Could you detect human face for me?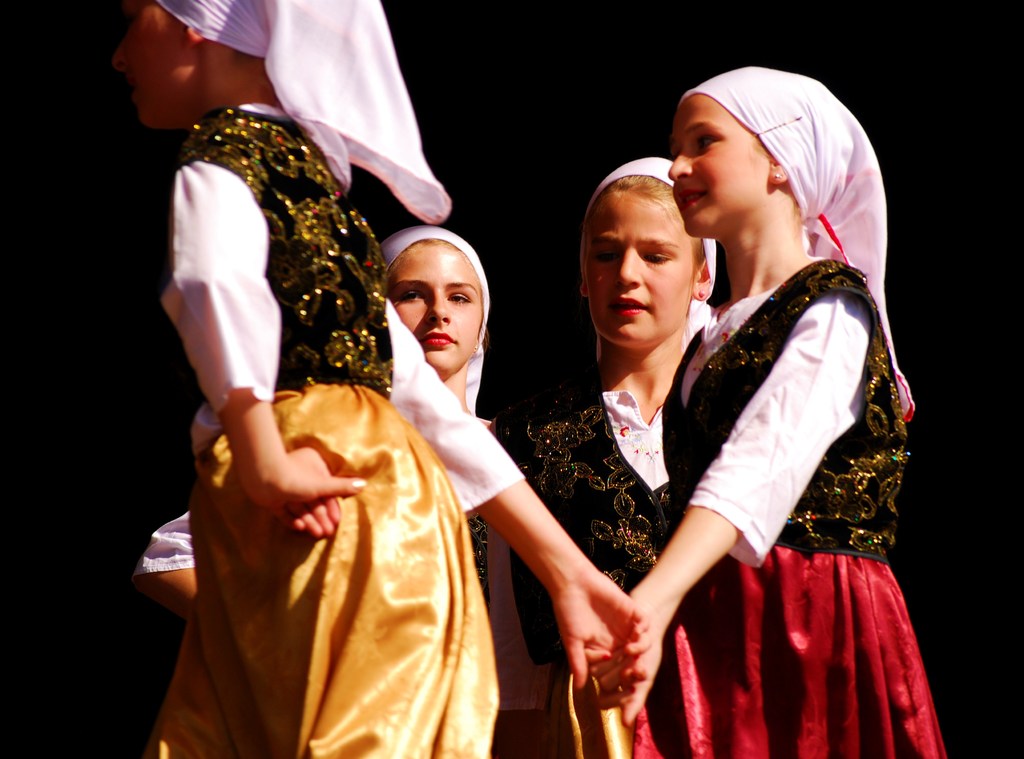
Detection result: (x1=387, y1=241, x2=480, y2=371).
